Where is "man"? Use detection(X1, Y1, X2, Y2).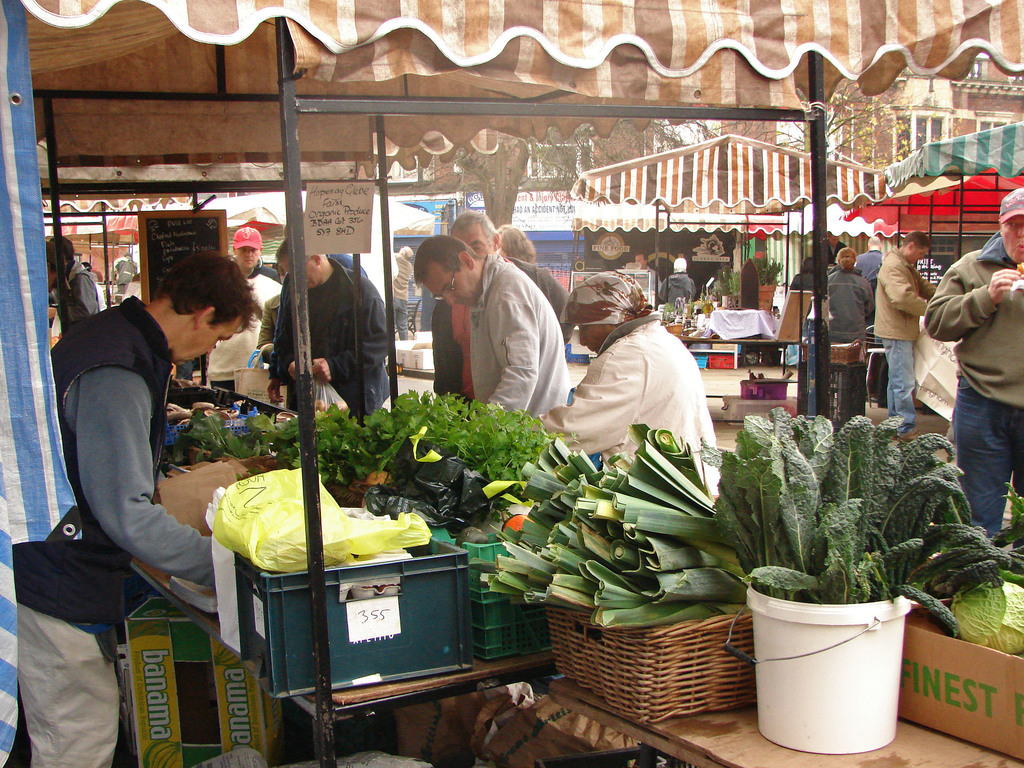
detection(856, 237, 890, 276).
